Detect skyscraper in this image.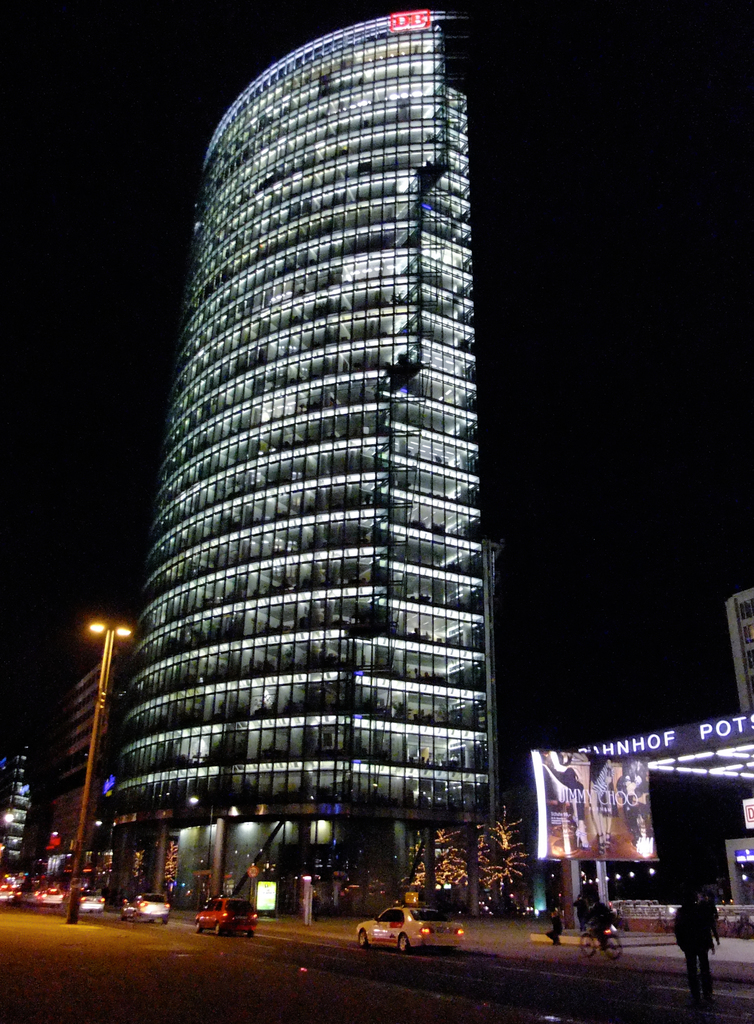
Detection: bbox=[81, 0, 541, 945].
